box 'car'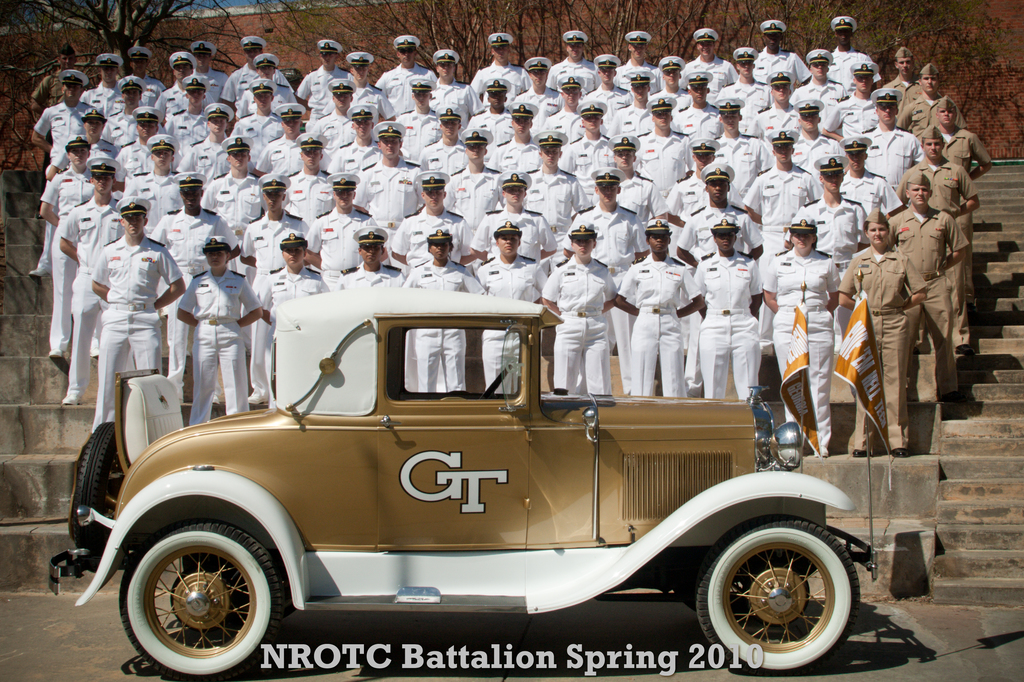
l=9, t=246, r=895, b=671
